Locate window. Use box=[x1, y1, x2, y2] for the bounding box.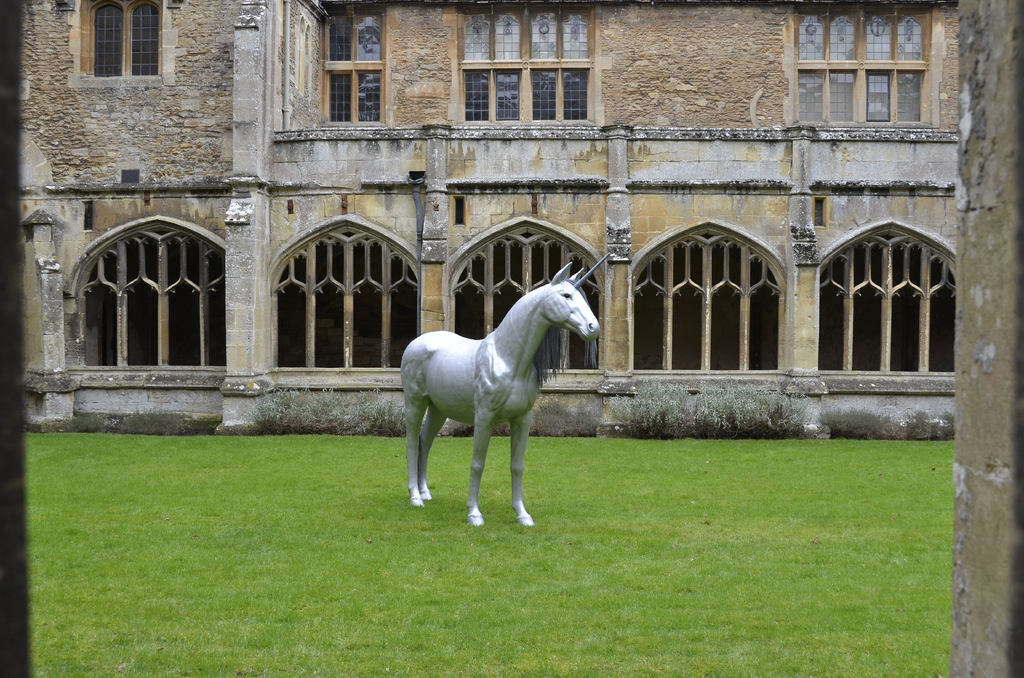
box=[321, 3, 392, 123].
